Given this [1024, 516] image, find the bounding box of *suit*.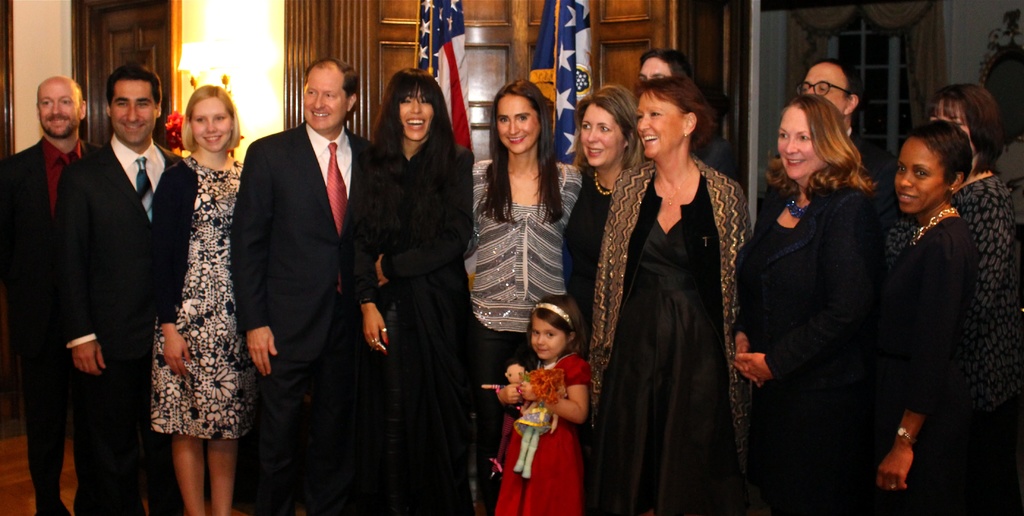
bbox(231, 38, 362, 506).
